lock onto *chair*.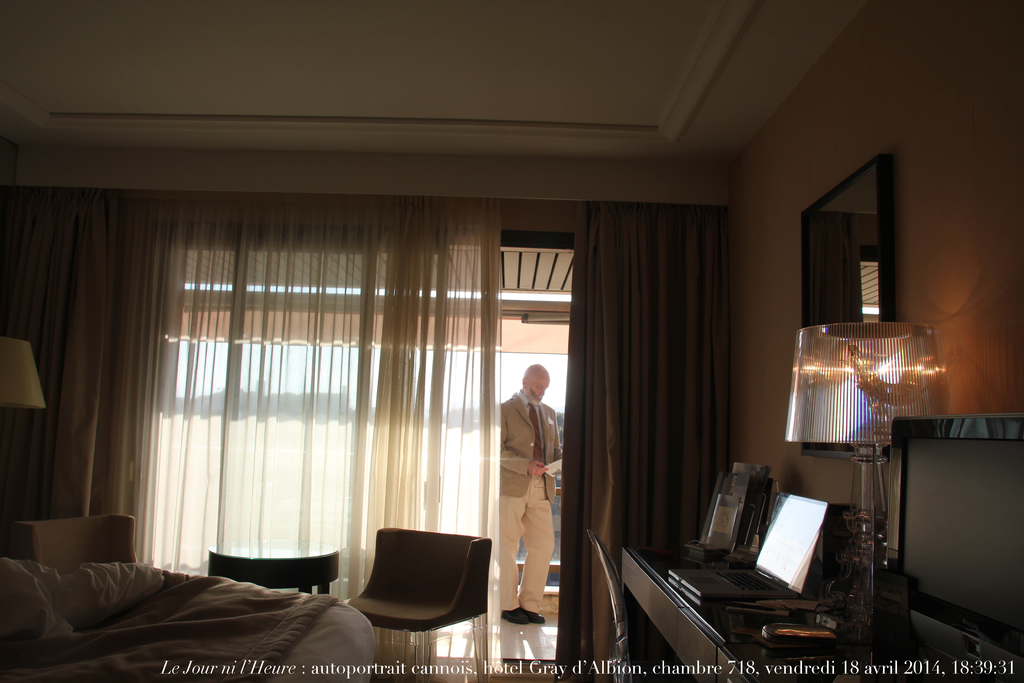
Locked: (x1=582, y1=527, x2=649, y2=682).
